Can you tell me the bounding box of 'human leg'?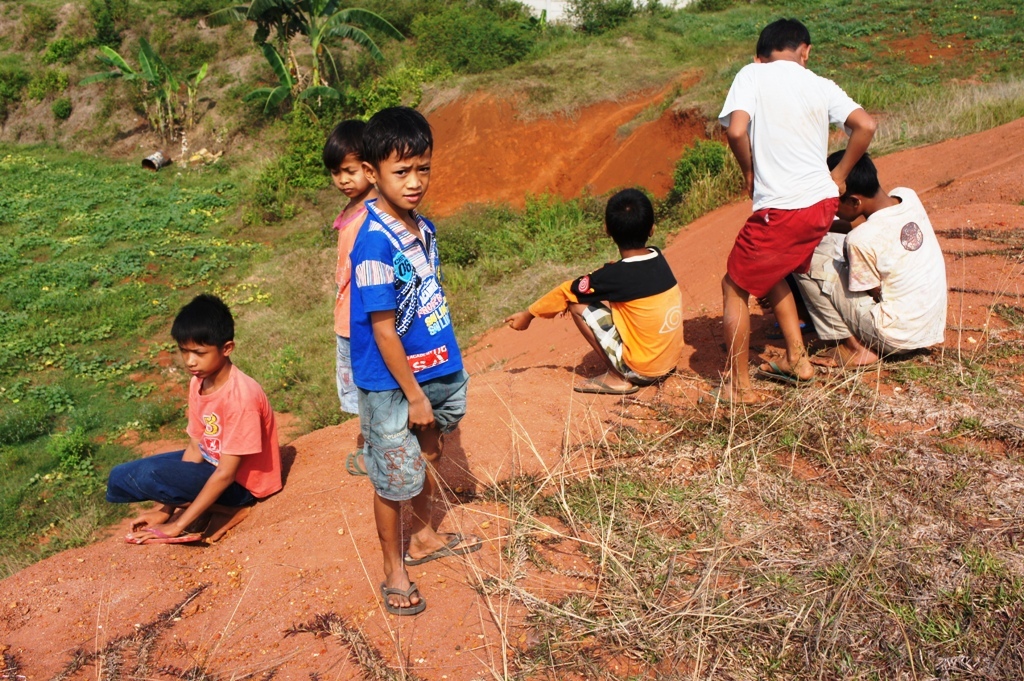
Rect(573, 299, 648, 394).
